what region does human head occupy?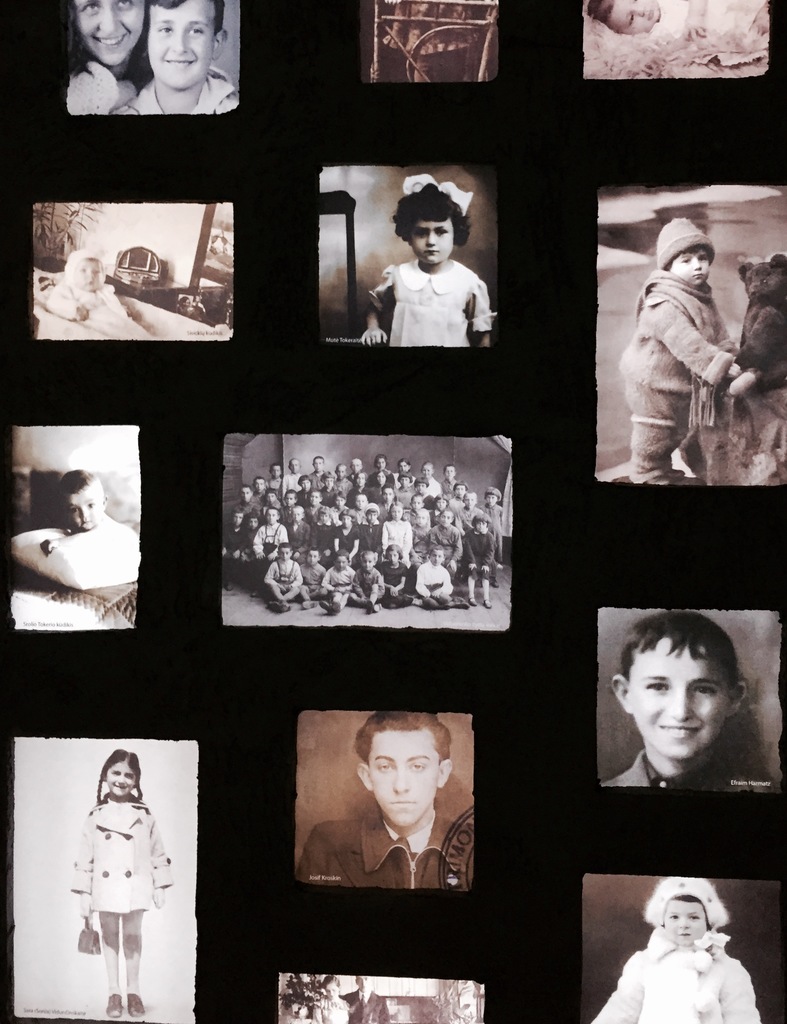
locate(438, 507, 454, 531).
